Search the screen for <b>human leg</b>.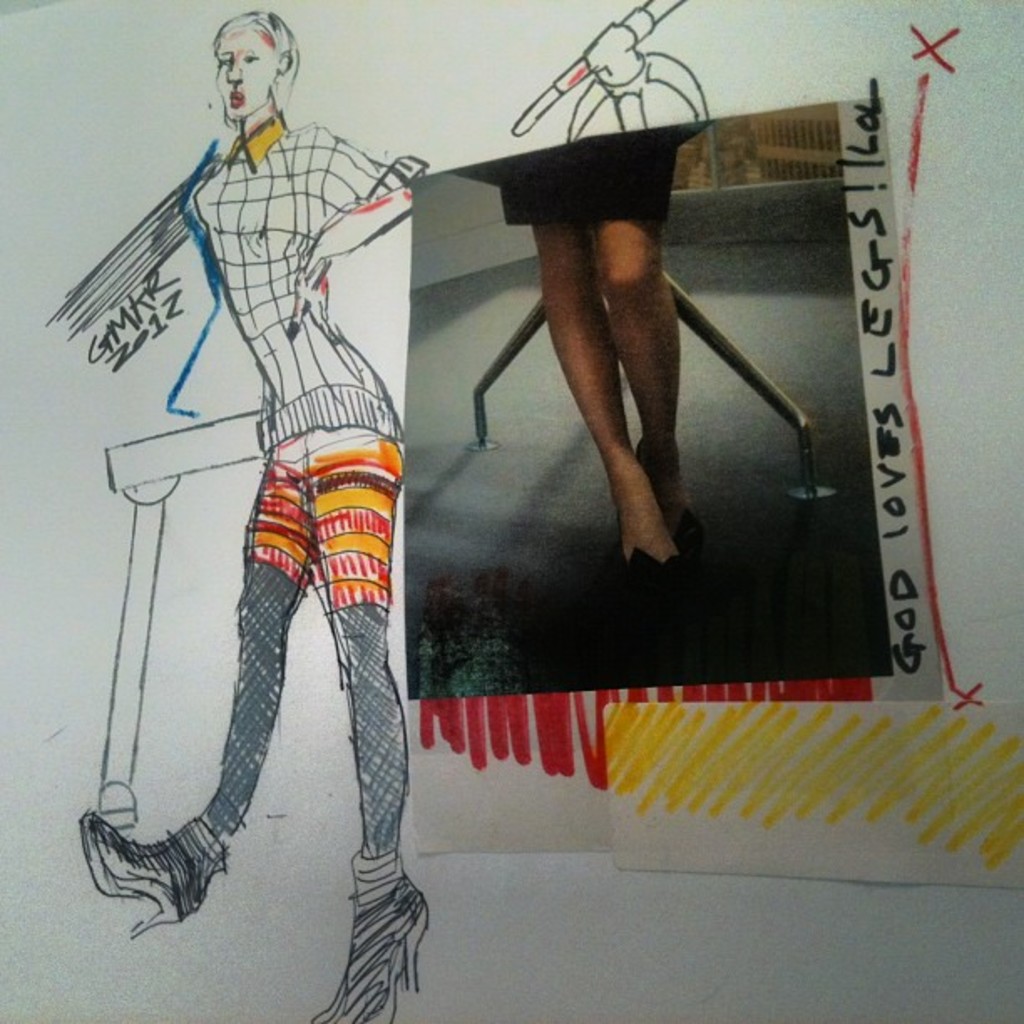
Found at [left=74, top=403, right=313, bottom=935].
